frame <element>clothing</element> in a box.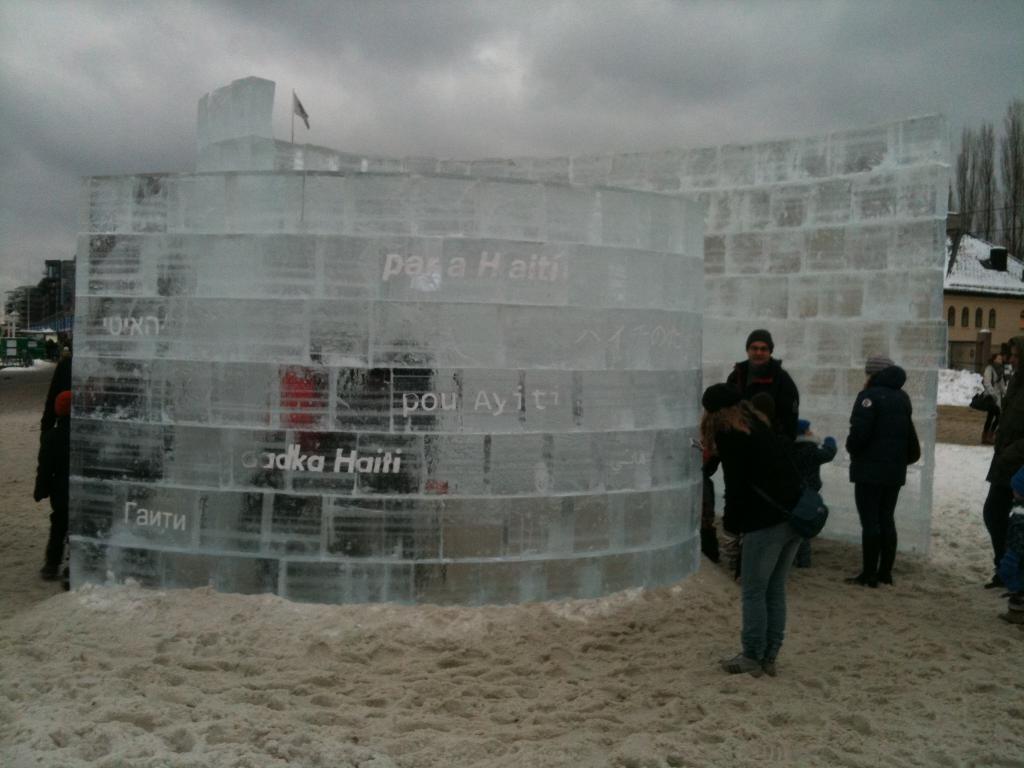
[856, 362, 920, 581].
